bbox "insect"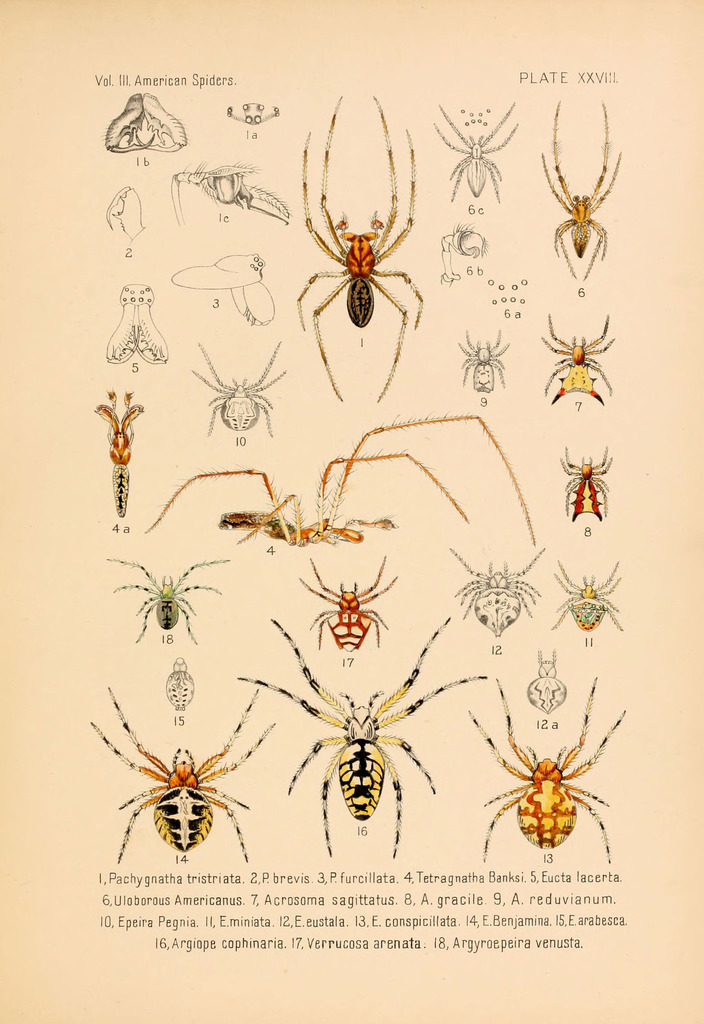
x1=543, y1=312, x2=614, y2=405
